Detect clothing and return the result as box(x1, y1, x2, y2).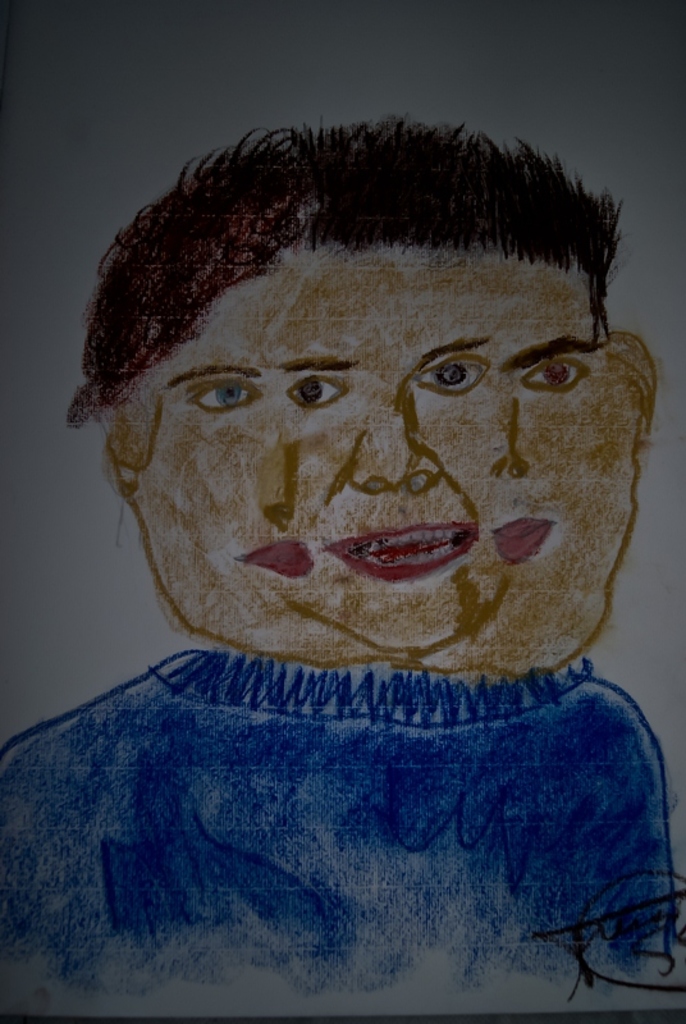
box(3, 602, 685, 984).
